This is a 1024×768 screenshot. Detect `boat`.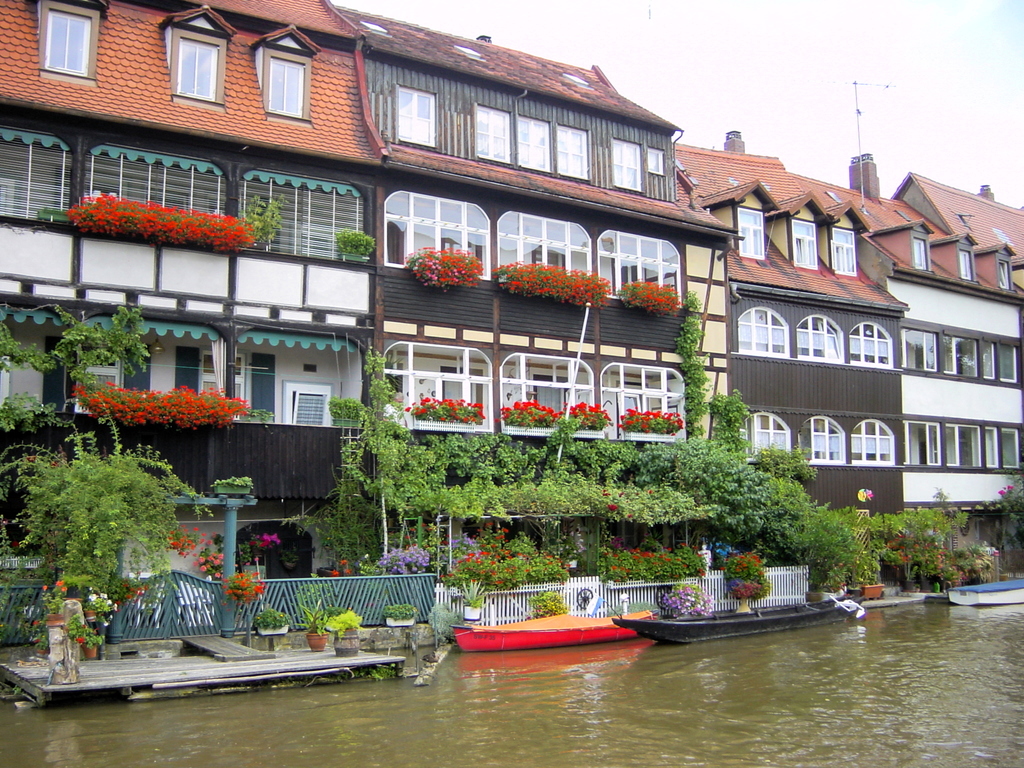
select_region(949, 576, 1023, 605).
